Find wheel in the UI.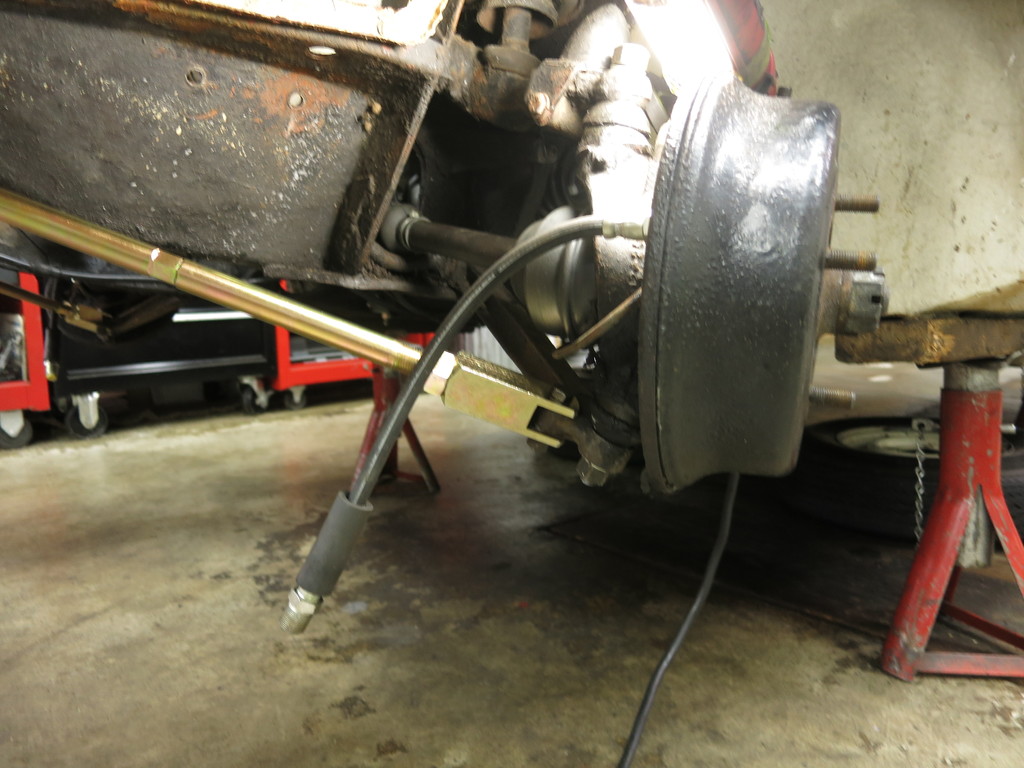
UI element at [0, 417, 44, 448].
